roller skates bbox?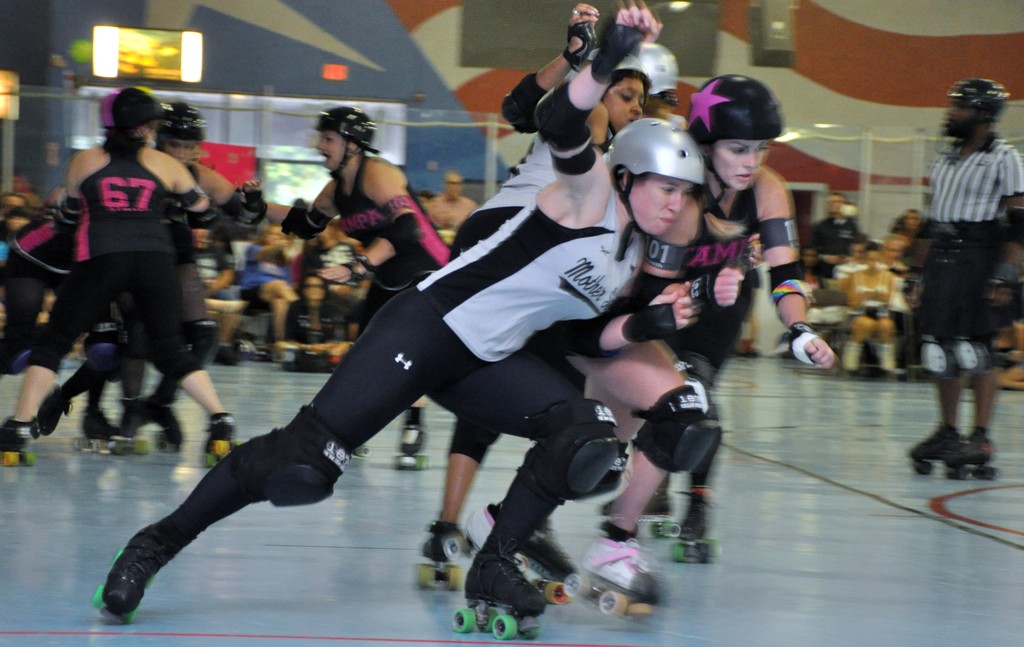
910,420,970,479
